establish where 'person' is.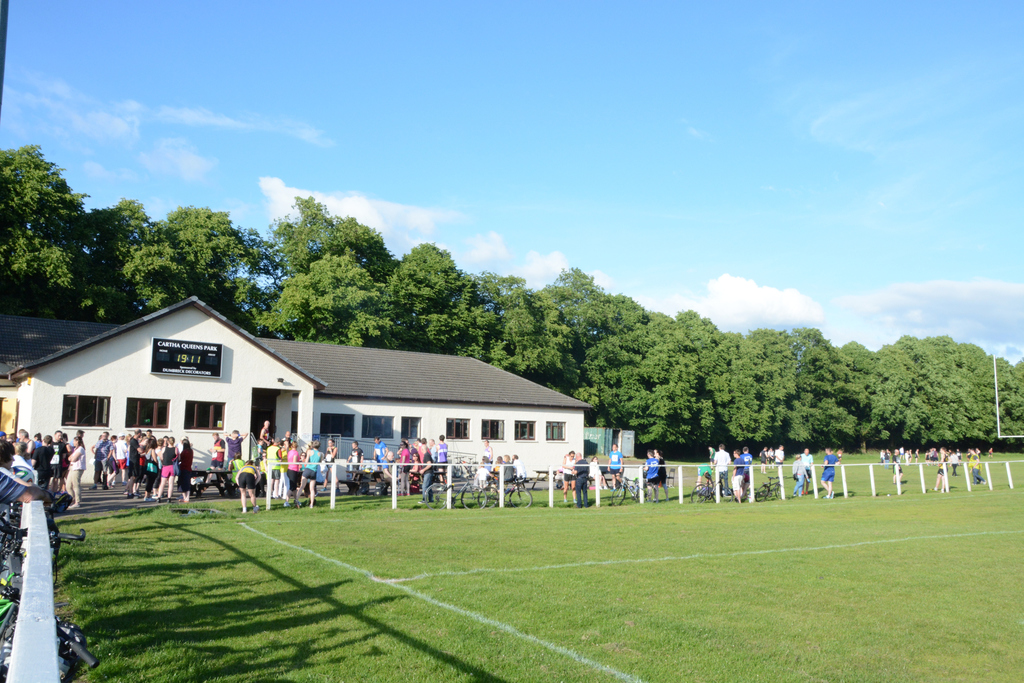
Established at 794 448 801 497.
